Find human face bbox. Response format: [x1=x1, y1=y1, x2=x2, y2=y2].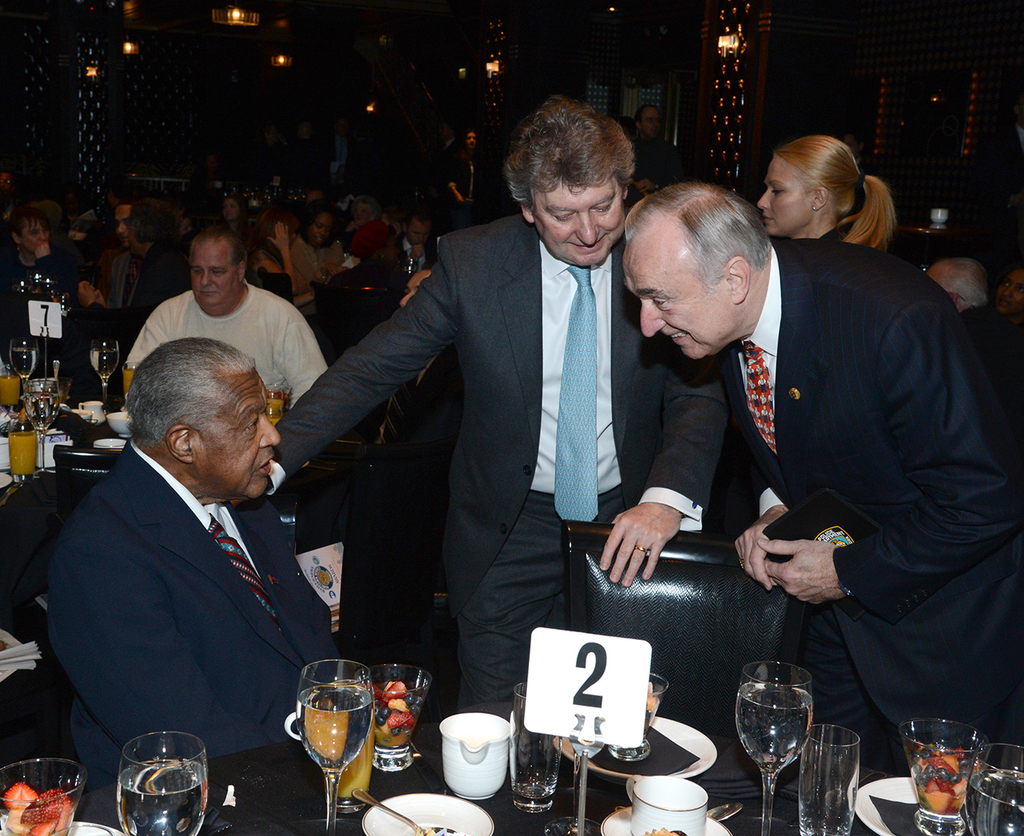
[x1=308, y1=215, x2=330, y2=240].
